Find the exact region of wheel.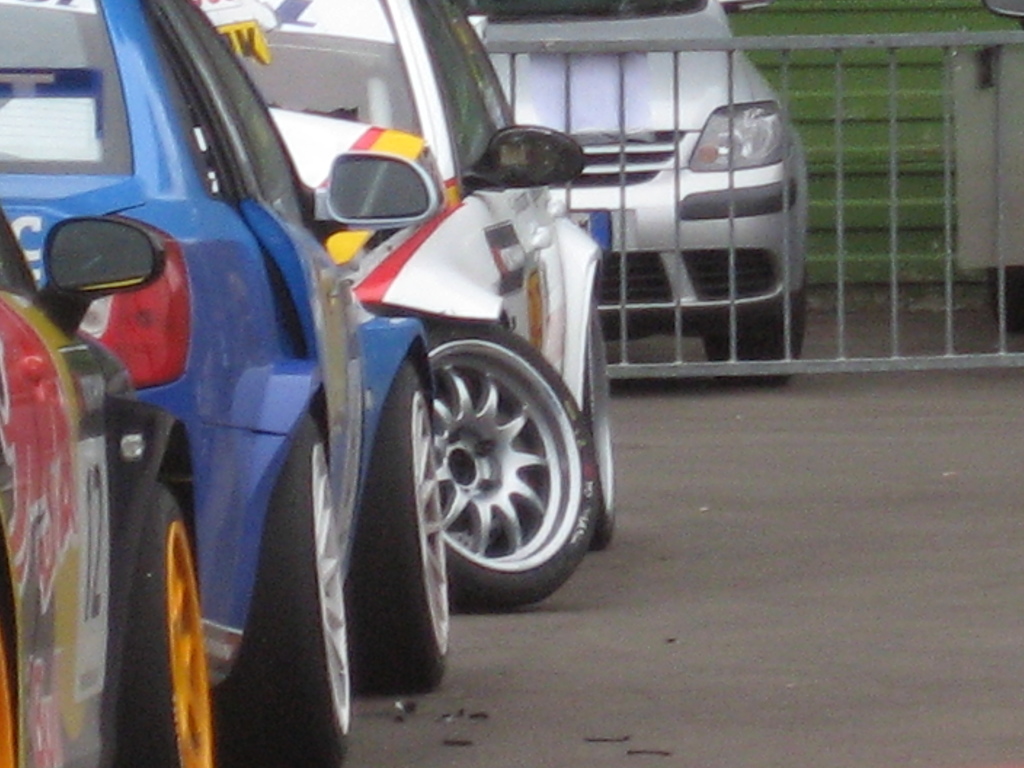
Exact region: <region>112, 477, 207, 767</region>.
